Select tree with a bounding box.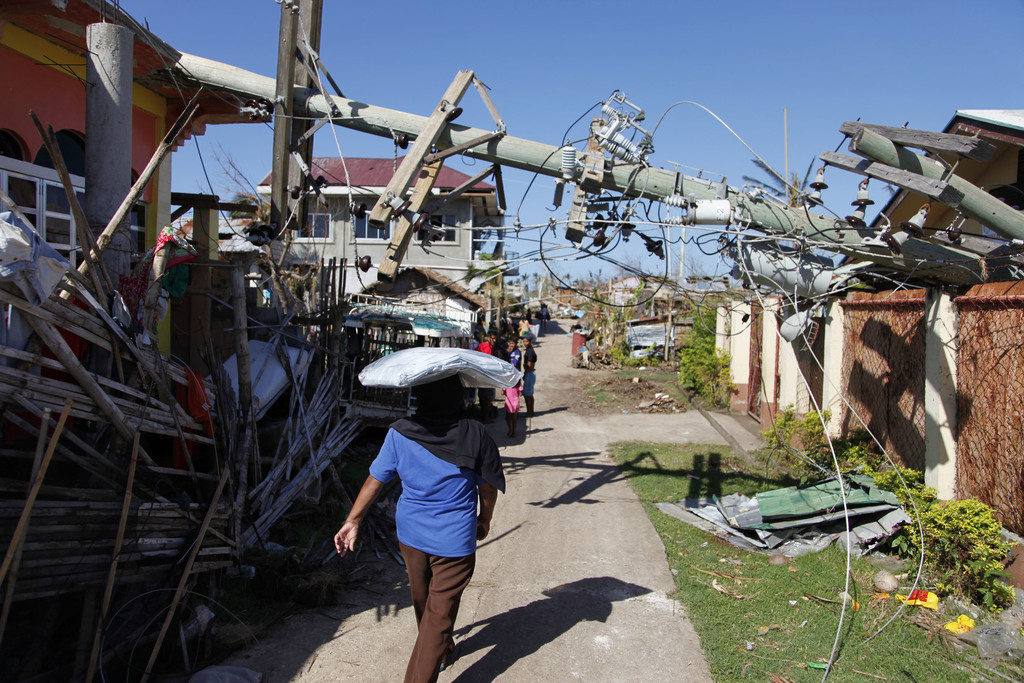
[left=464, top=251, right=500, bottom=285].
